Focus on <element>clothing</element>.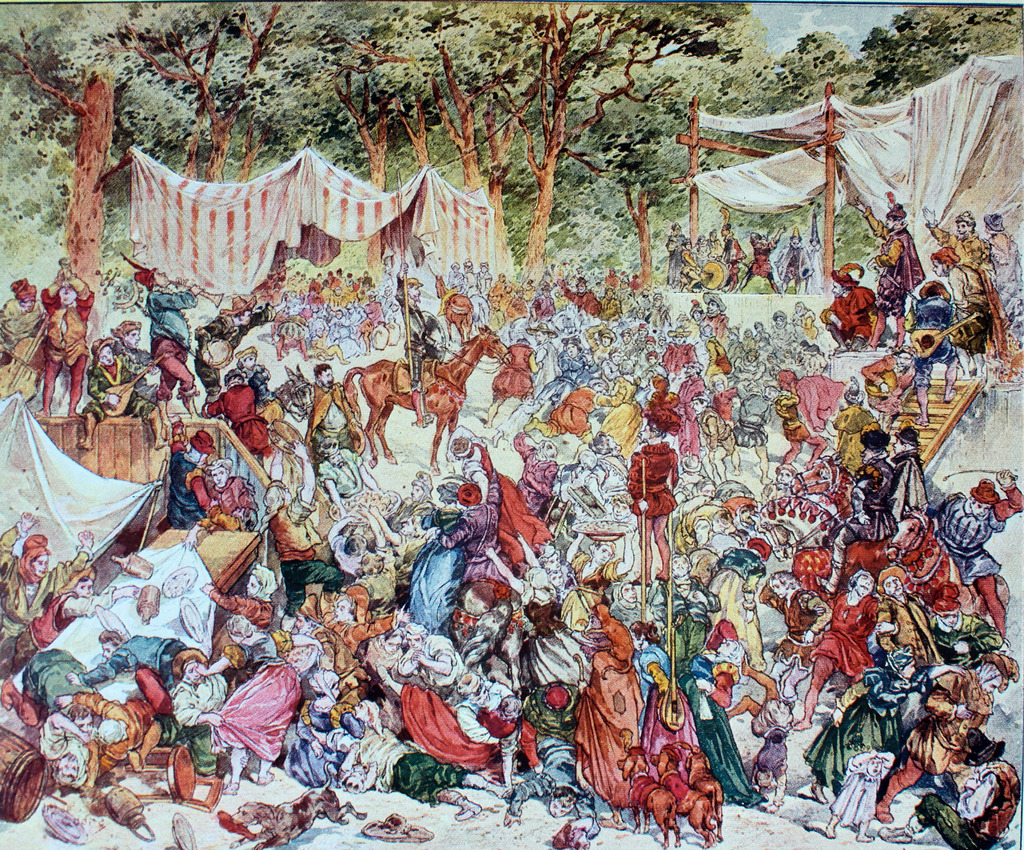
Focused at 877/596/934/661.
